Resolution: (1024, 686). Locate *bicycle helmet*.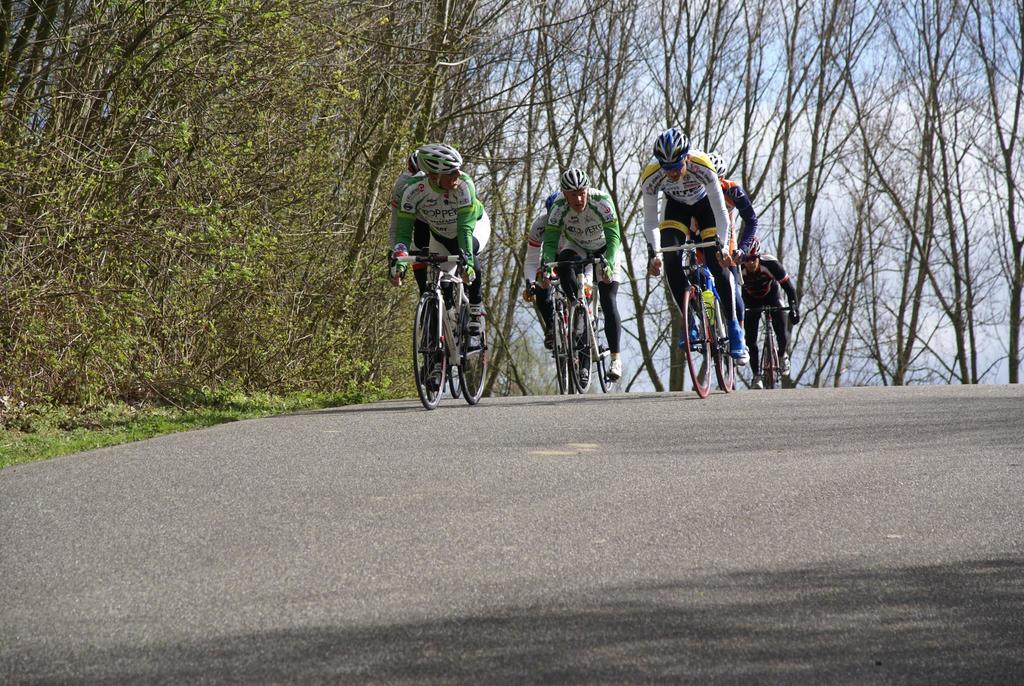
701:152:724:184.
